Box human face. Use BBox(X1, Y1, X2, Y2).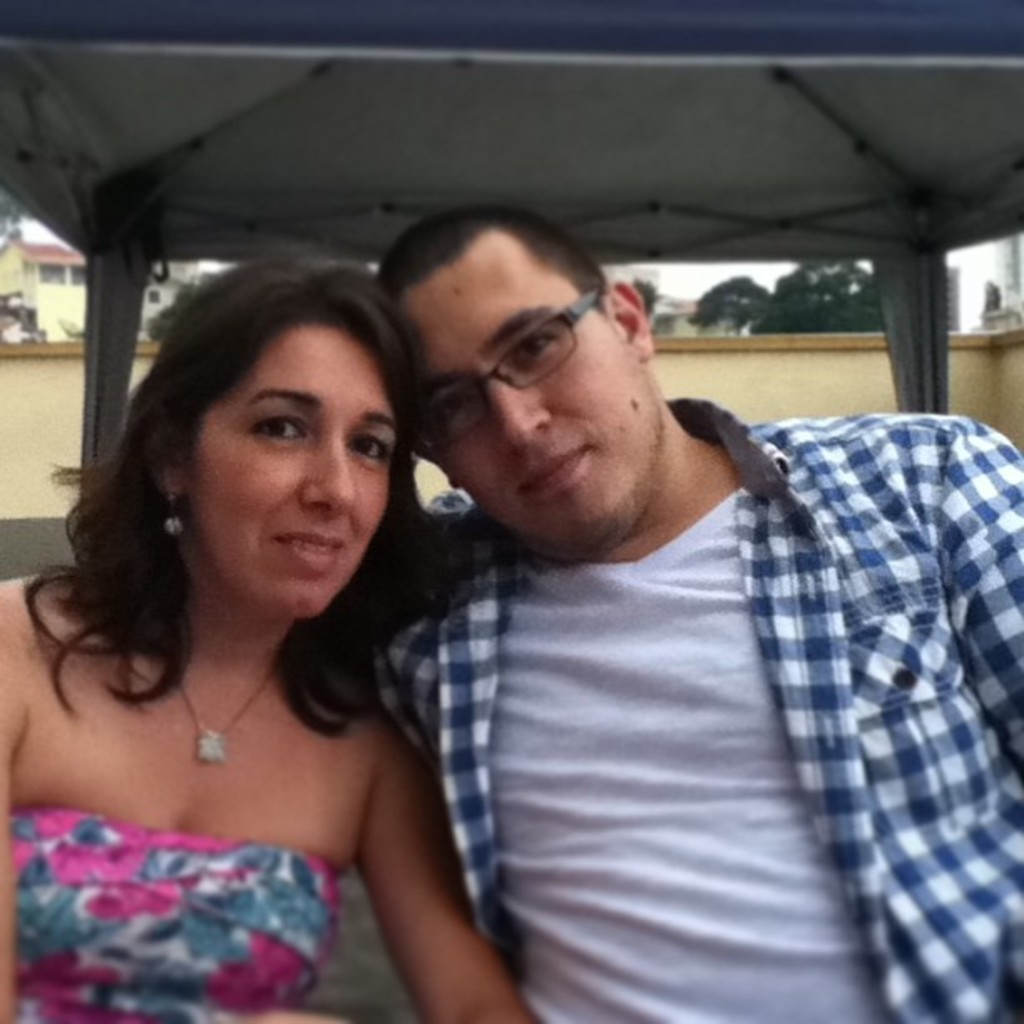
BBox(407, 233, 656, 561).
